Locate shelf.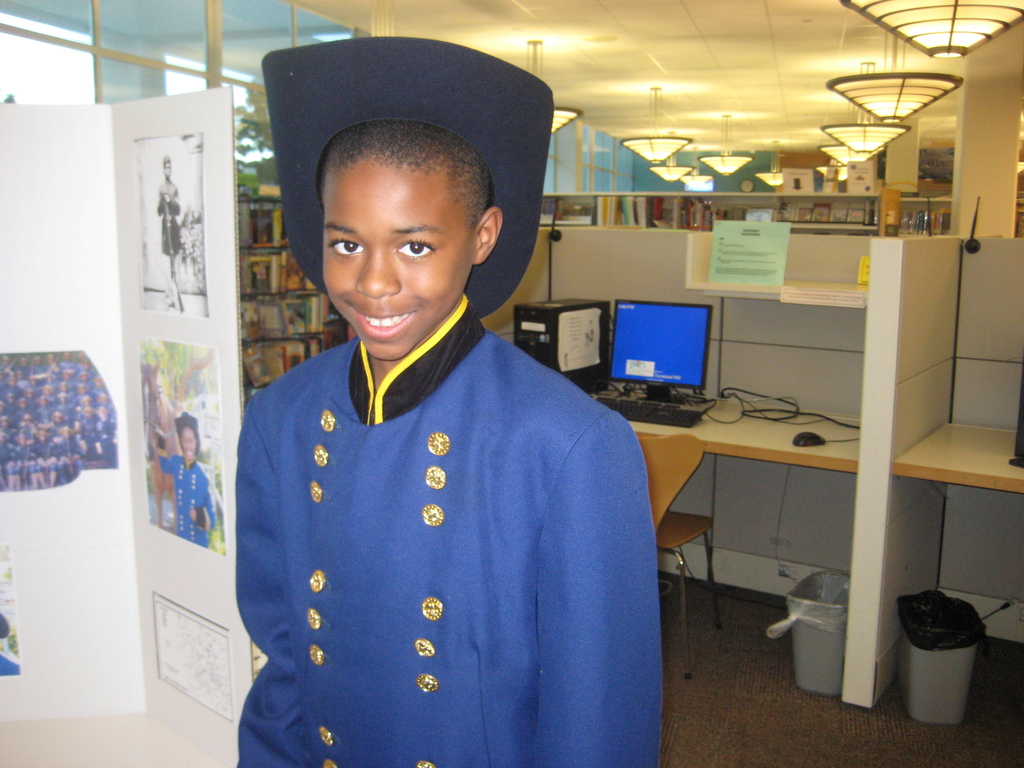
Bounding box: crop(529, 179, 981, 244).
